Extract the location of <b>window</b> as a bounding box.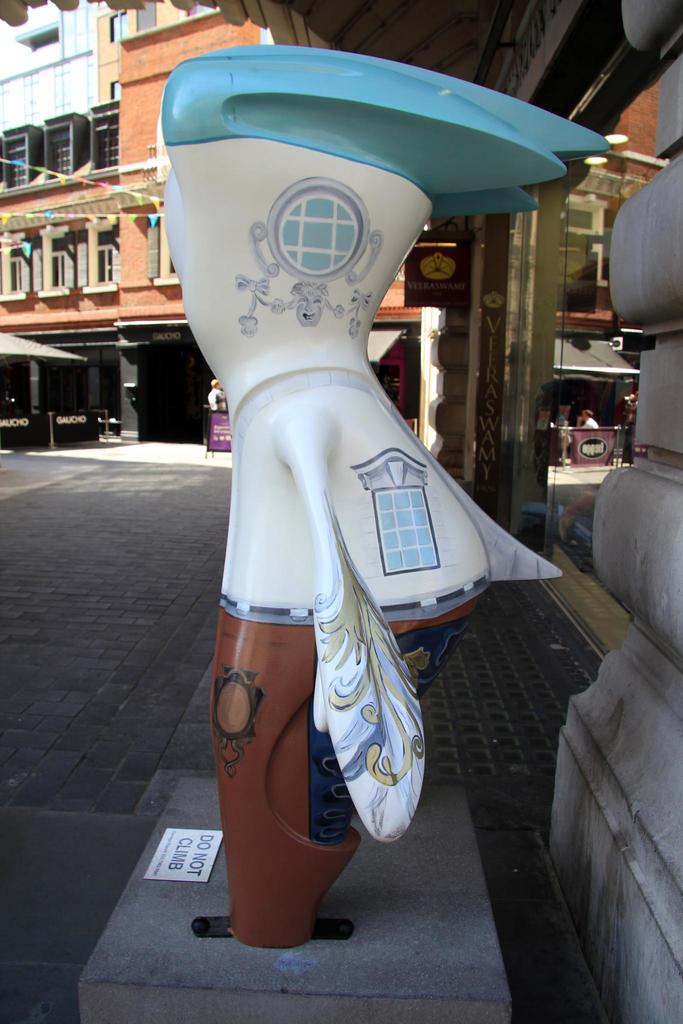
detection(0, 139, 28, 189).
